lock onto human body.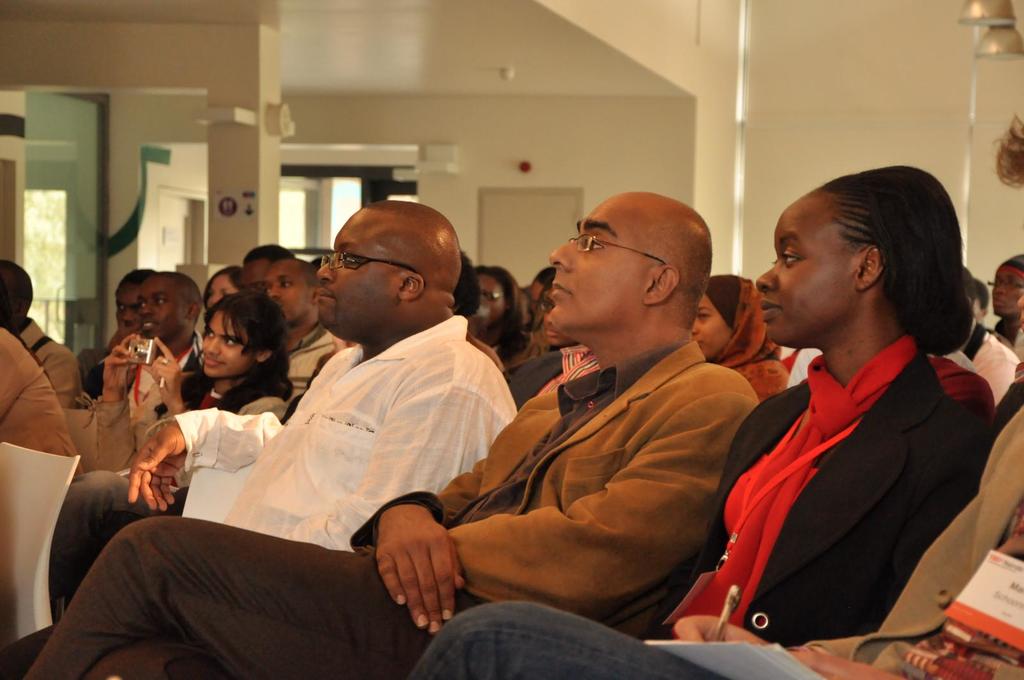
Locked: (100, 333, 202, 471).
